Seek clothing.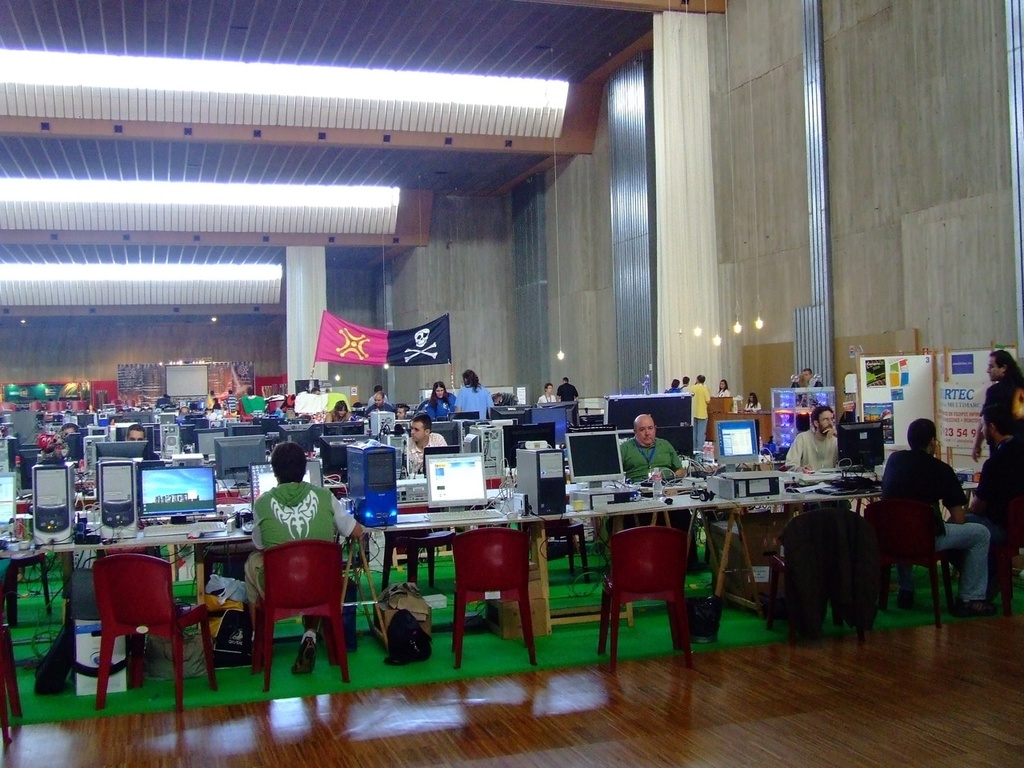
[left=746, top=402, right=758, bottom=410].
